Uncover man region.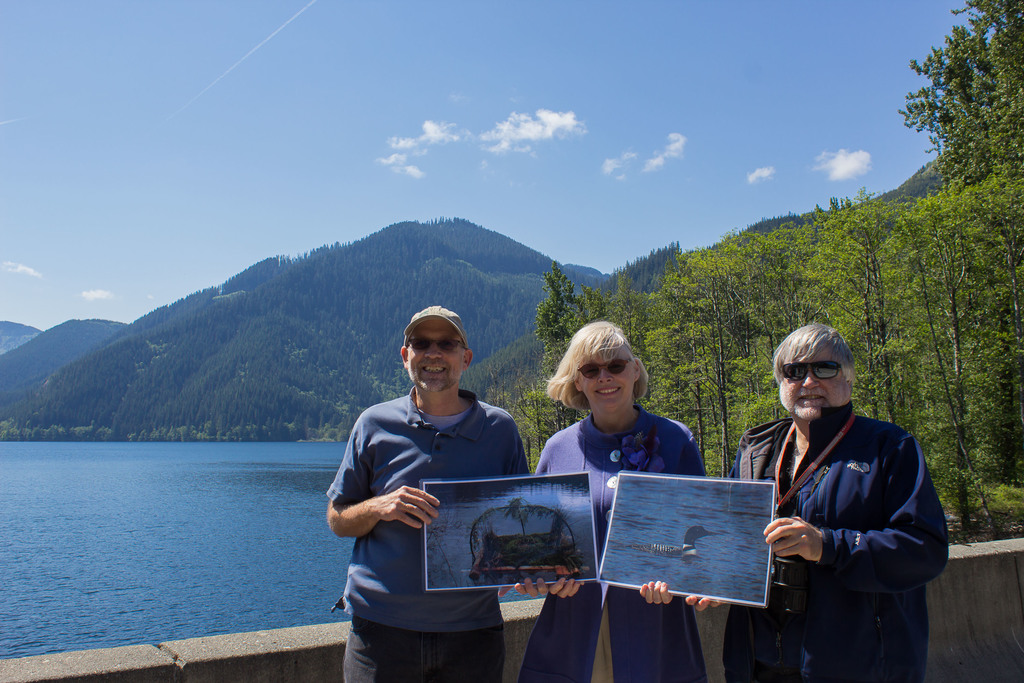
Uncovered: box(726, 294, 949, 664).
